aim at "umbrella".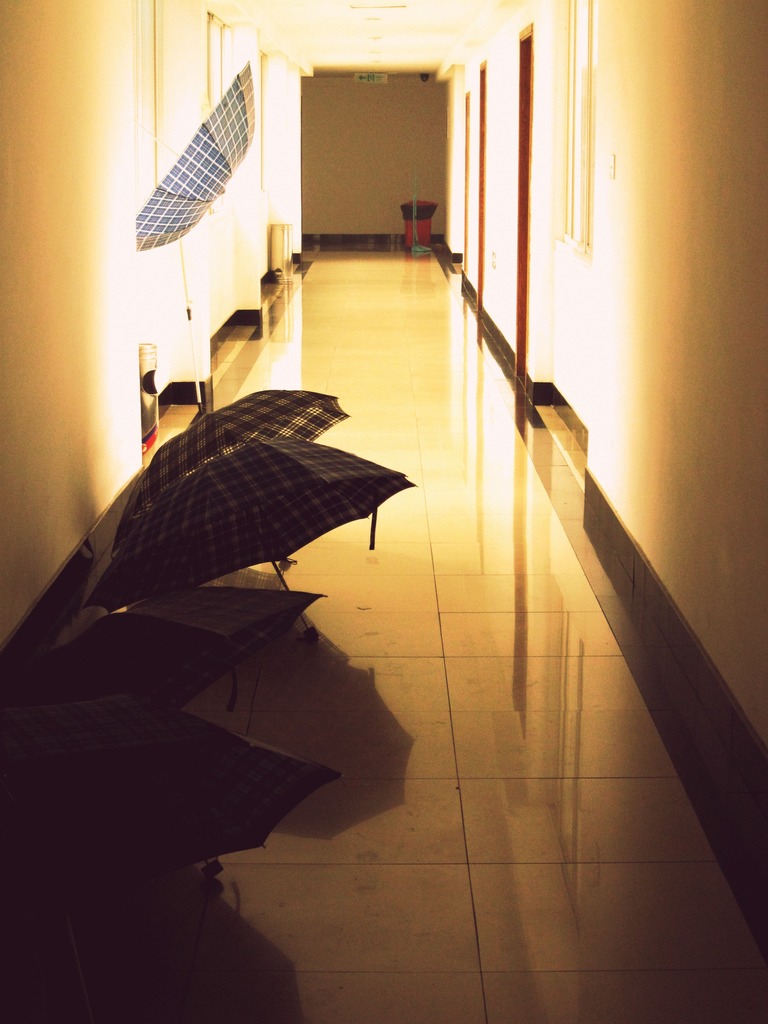
Aimed at 108,390,351,557.
